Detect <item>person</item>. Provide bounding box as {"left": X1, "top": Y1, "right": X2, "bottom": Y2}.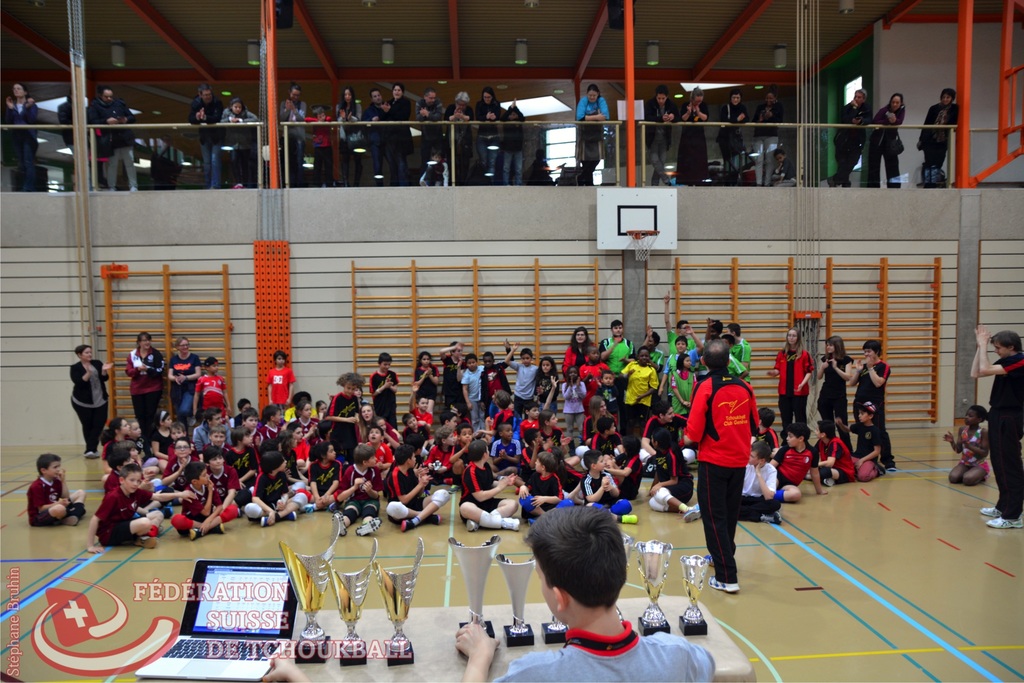
{"left": 828, "top": 88, "right": 872, "bottom": 187}.
